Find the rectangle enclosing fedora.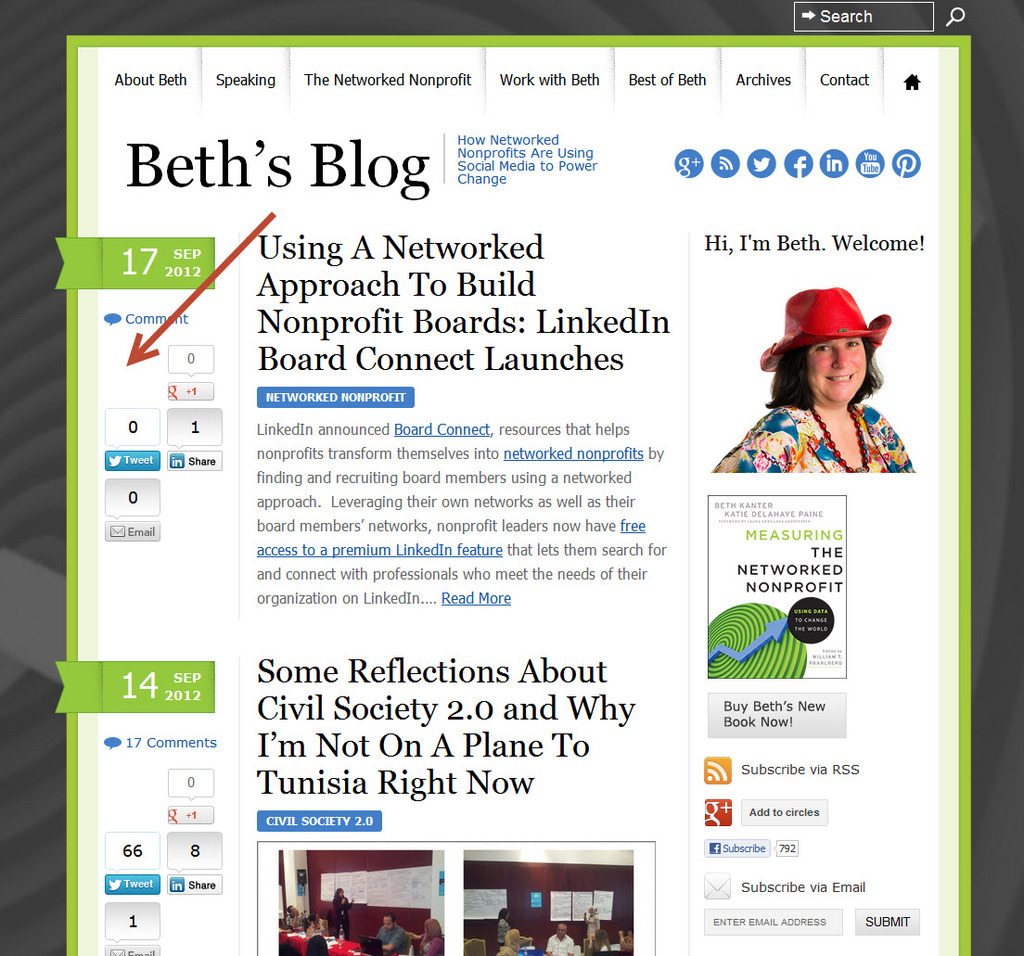
<bbox>760, 279, 893, 378</bbox>.
